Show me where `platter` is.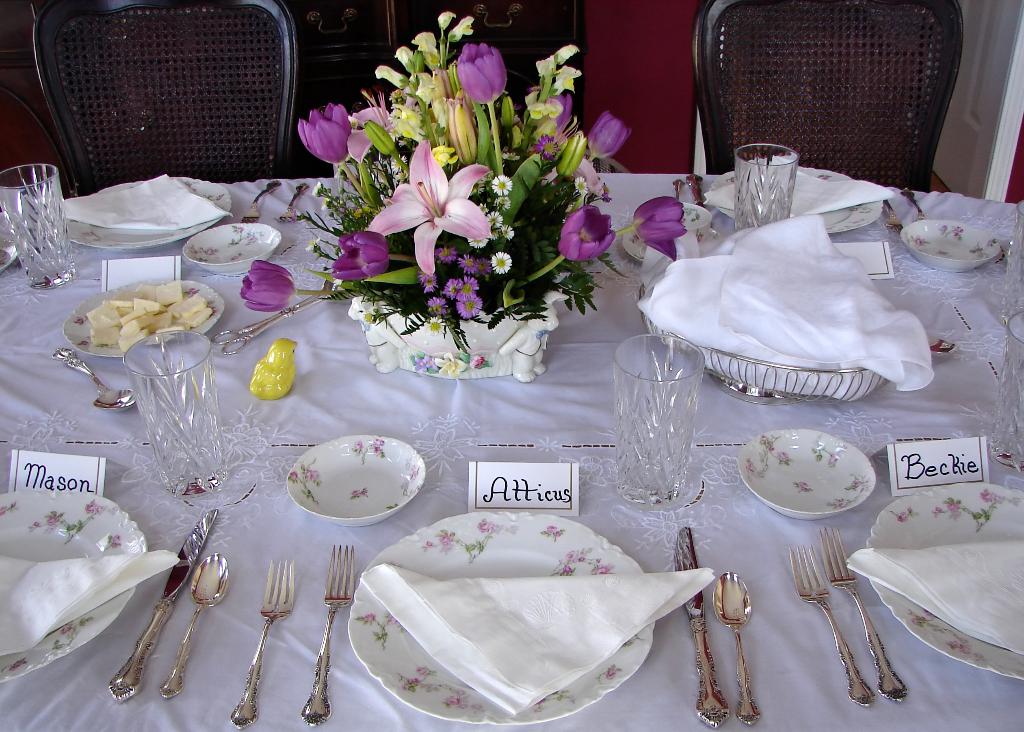
`platter` is at (0,490,144,682).
